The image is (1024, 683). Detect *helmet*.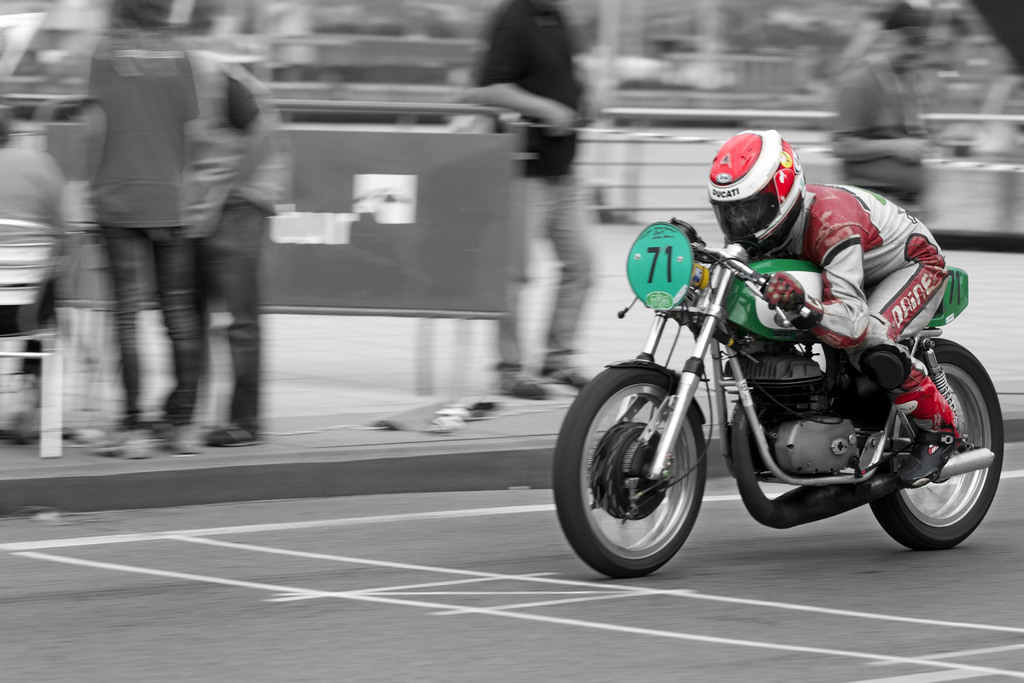
Detection: Rect(716, 140, 818, 250).
